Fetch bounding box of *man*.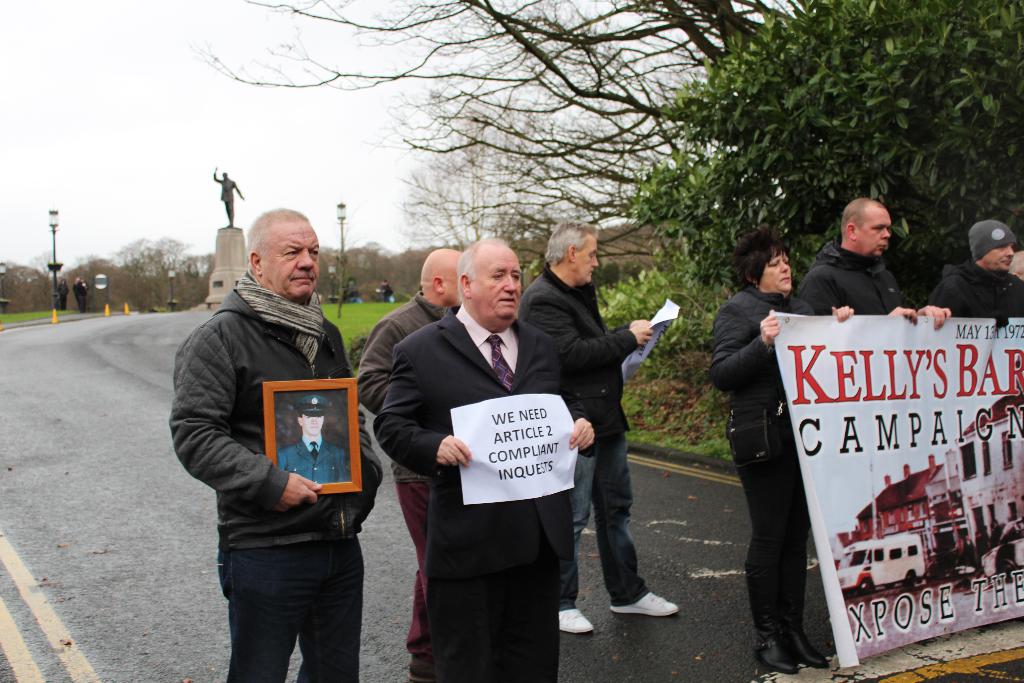
Bbox: (280,396,356,486).
